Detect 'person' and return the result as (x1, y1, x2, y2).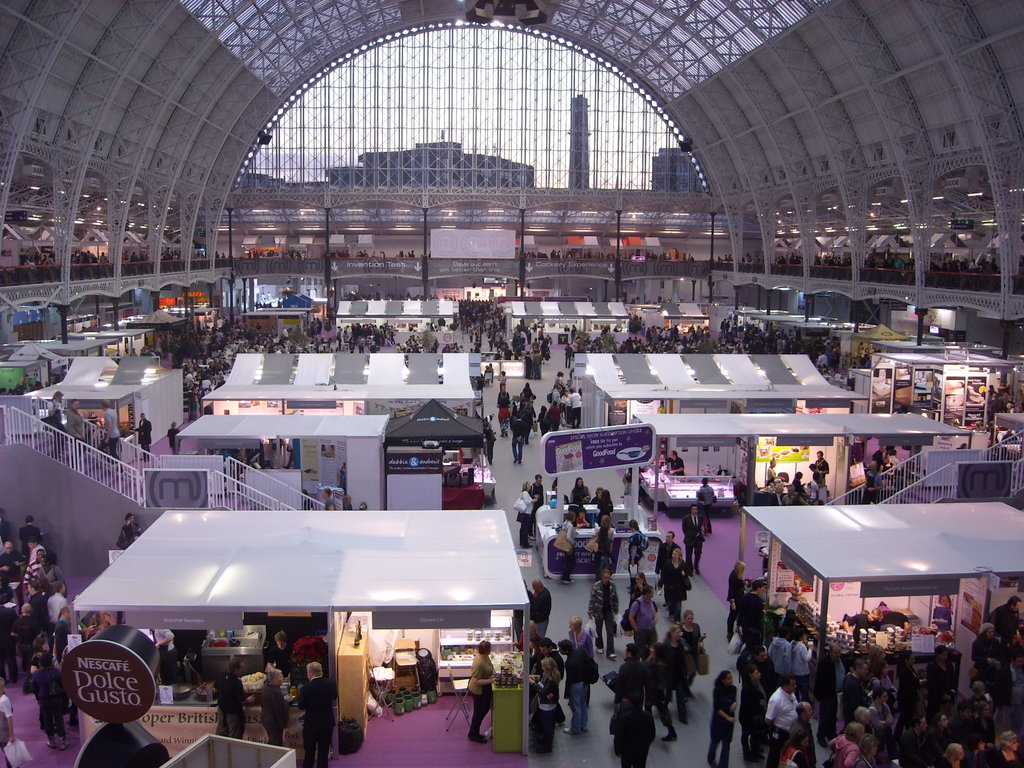
(831, 345, 842, 372).
